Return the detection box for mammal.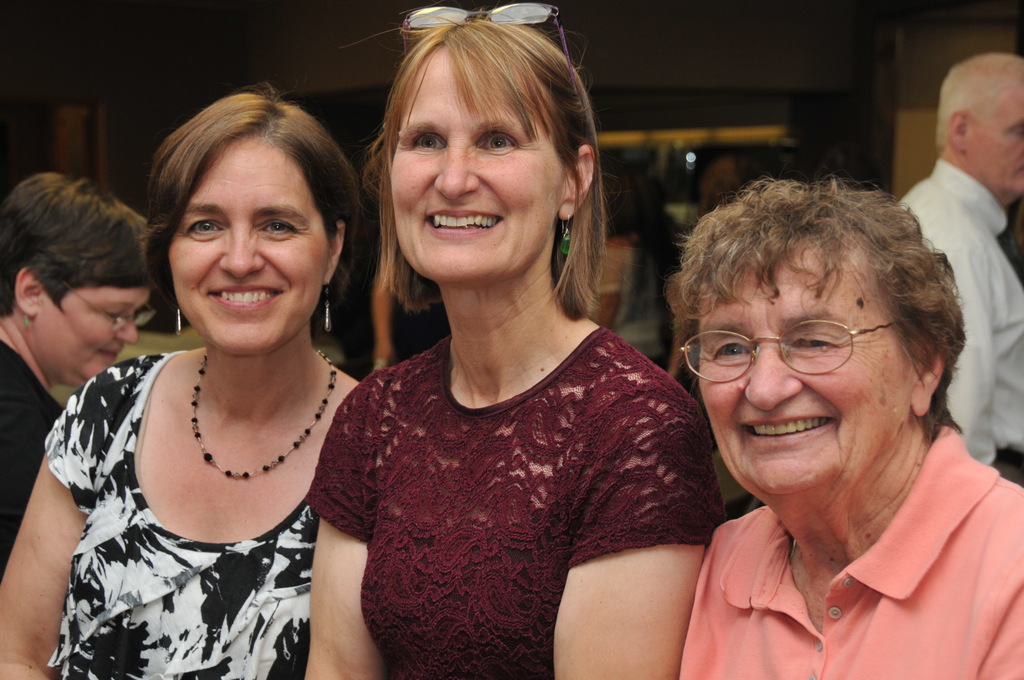
{"x1": 255, "y1": 51, "x2": 782, "y2": 679}.
